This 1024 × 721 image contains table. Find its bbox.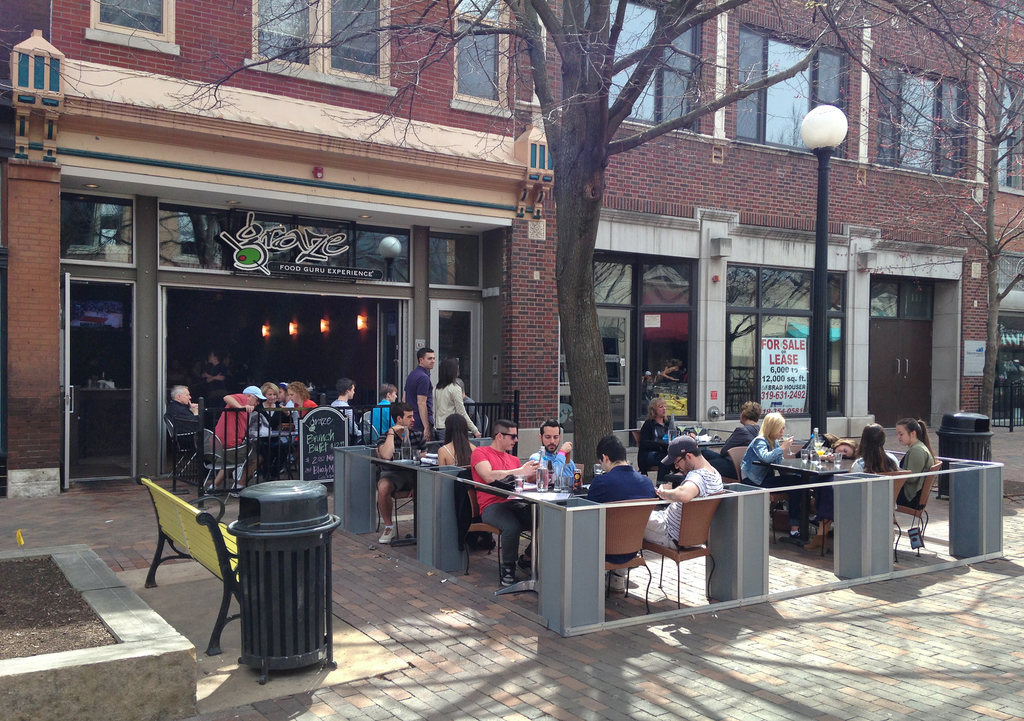
[left=269, top=428, right=298, bottom=438].
